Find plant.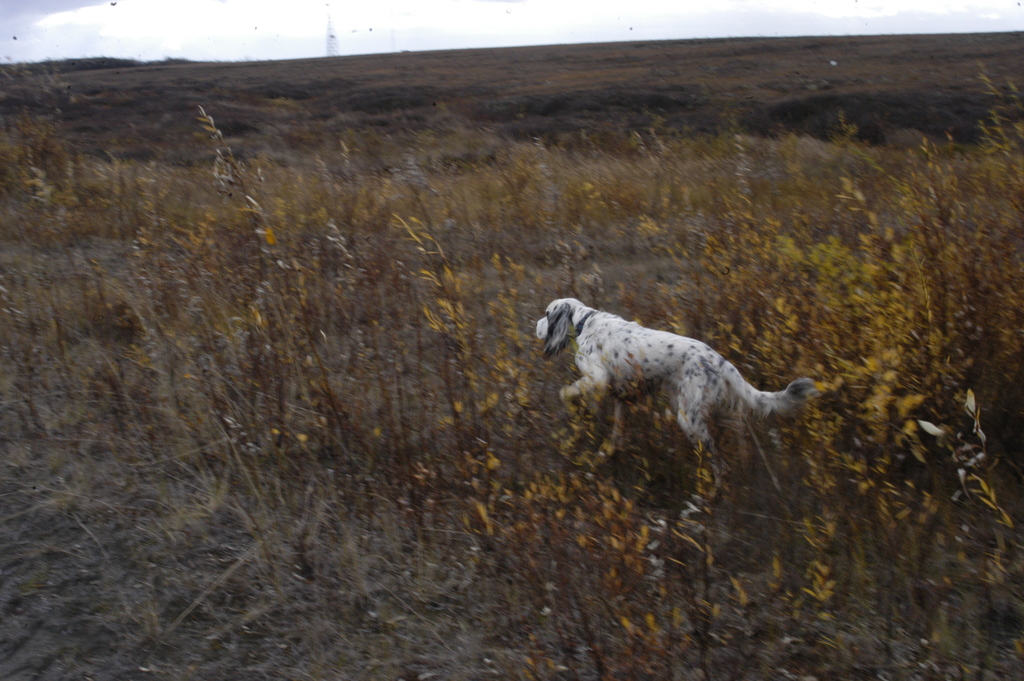
select_region(191, 104, 362, 498).
